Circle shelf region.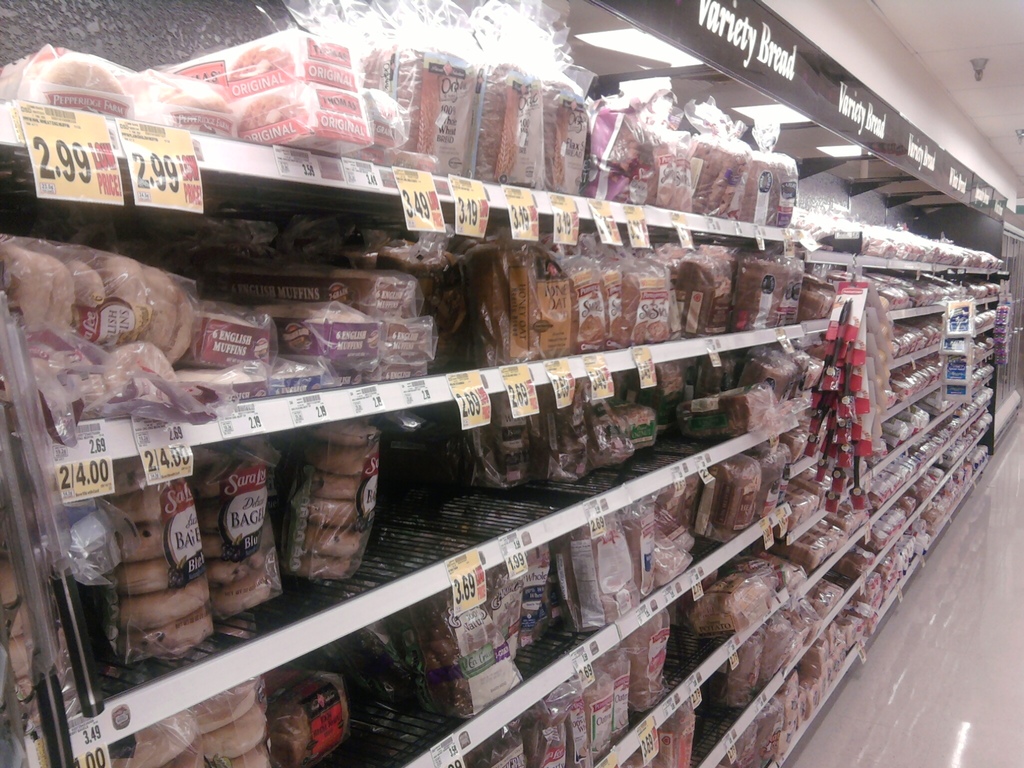
Region: left=971, top=356, right=996, bottom=399.
